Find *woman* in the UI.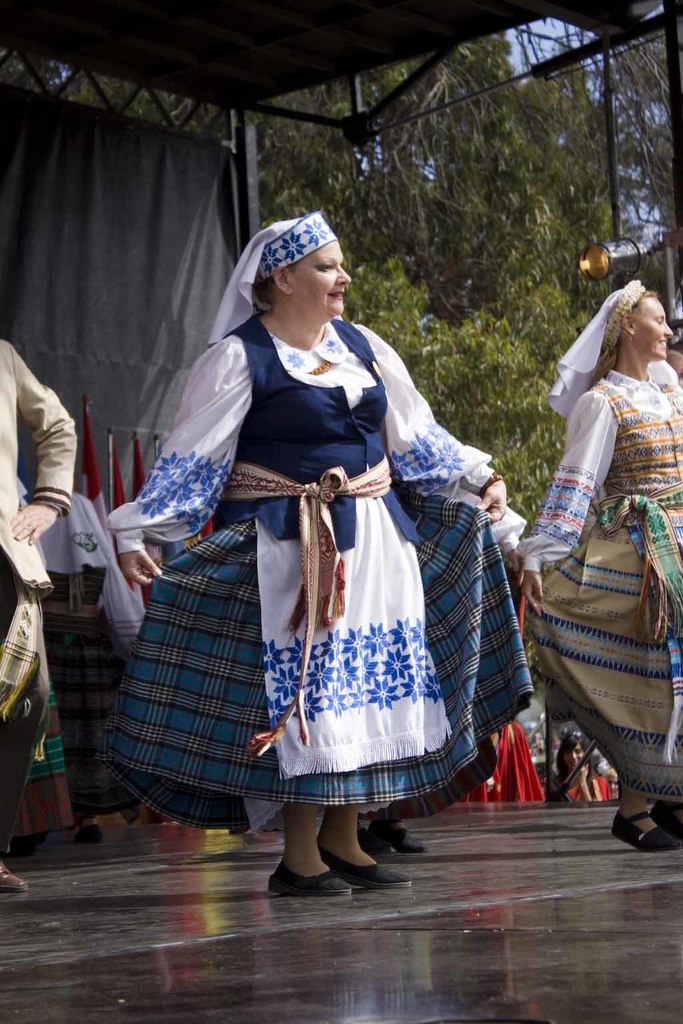
UI element at bbox=(517, 280, 682, 849).
